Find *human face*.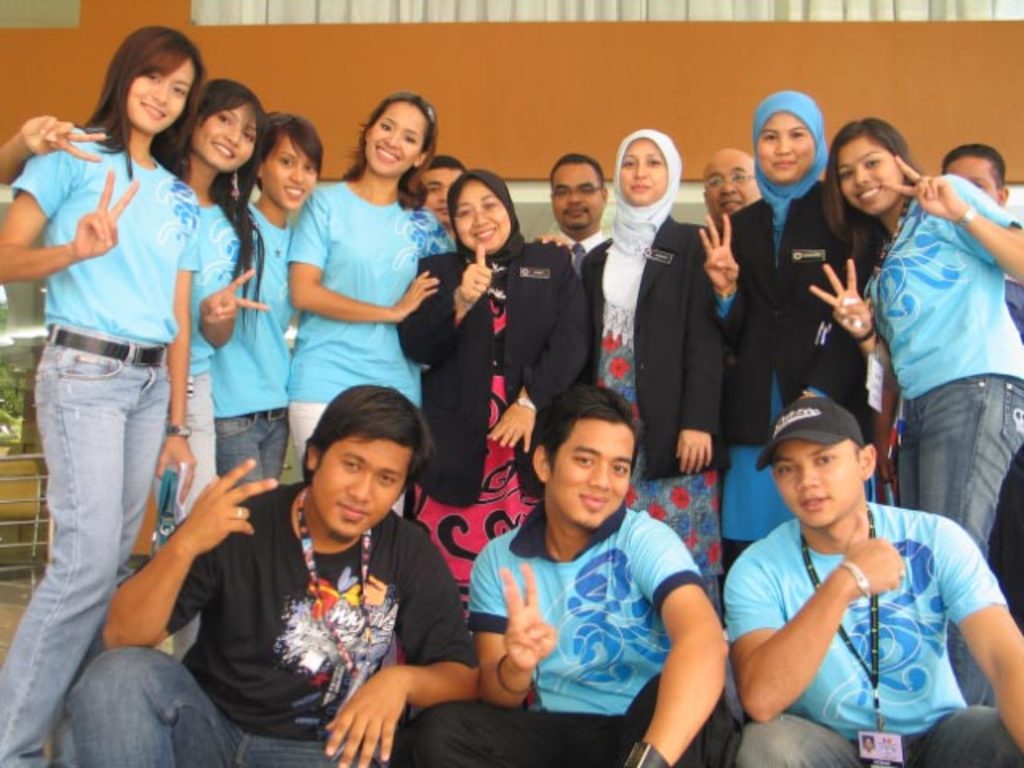
left=776, top=448, right=861, bottom=533.
